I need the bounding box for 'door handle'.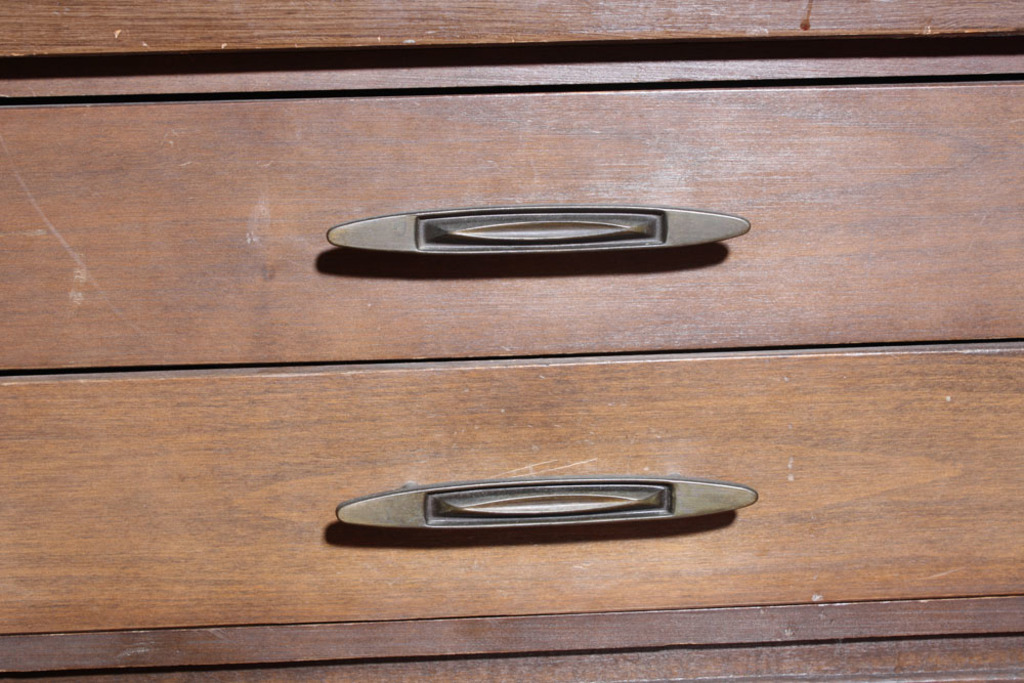
Here it is: 336/475/762/537.
